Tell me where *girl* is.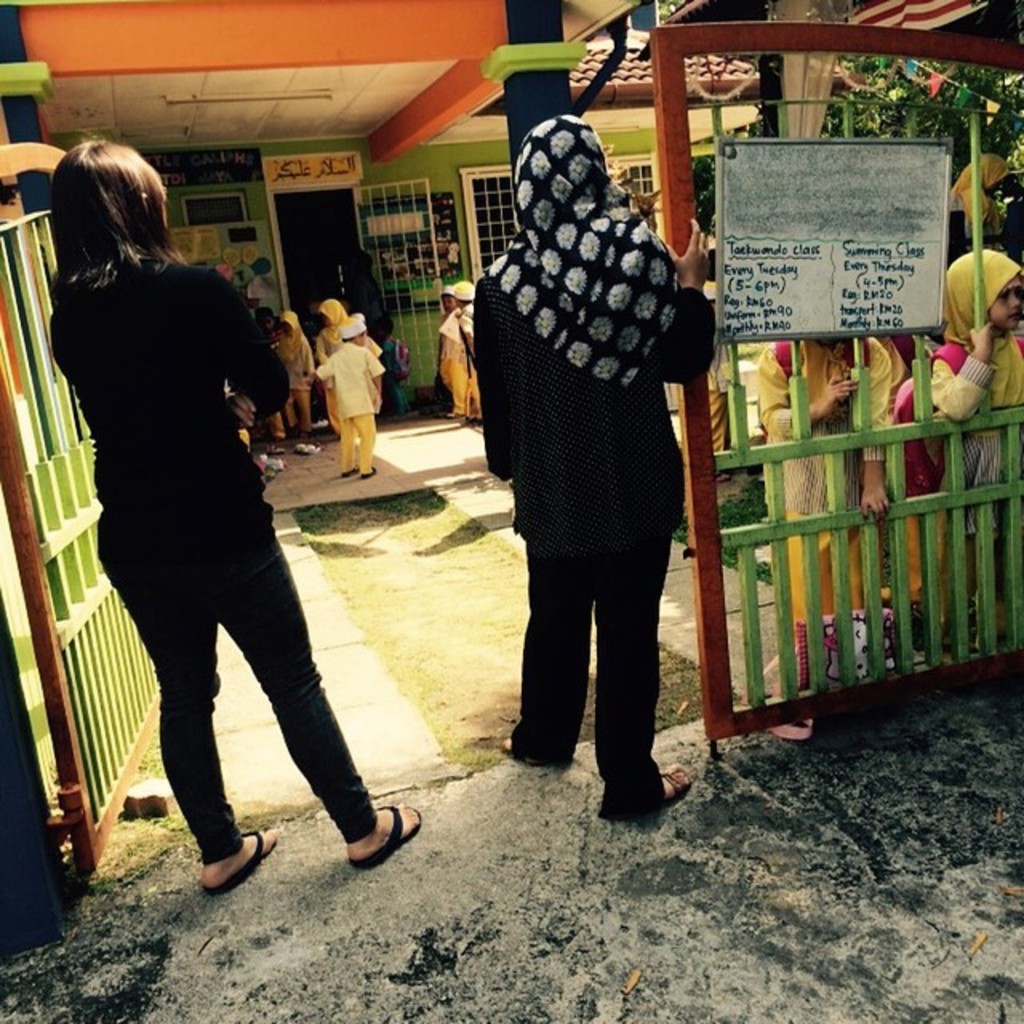
*girl* is at rect(315, 296, 382, 434).
